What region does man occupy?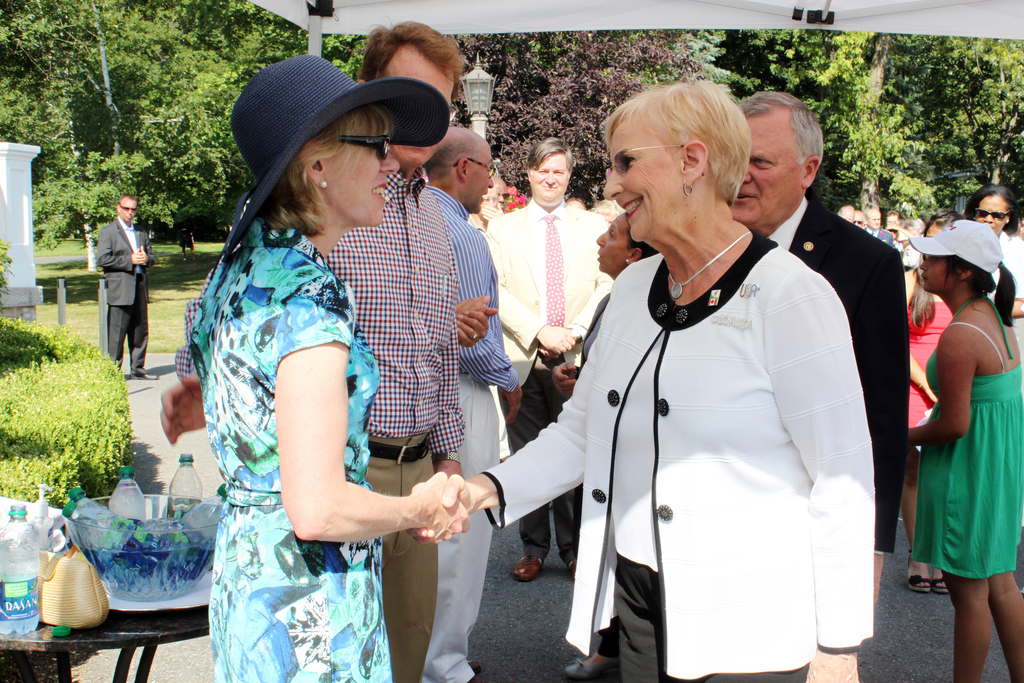
rect(840, 204, 854, 221).
